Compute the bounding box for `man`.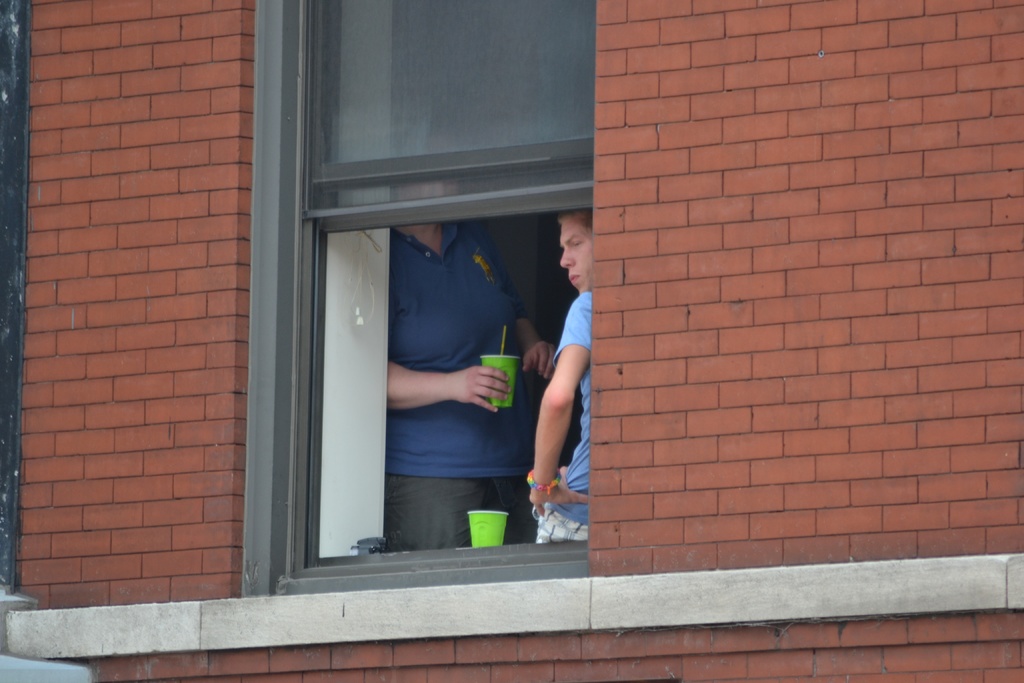
crop(513, 194, 614, 563).
